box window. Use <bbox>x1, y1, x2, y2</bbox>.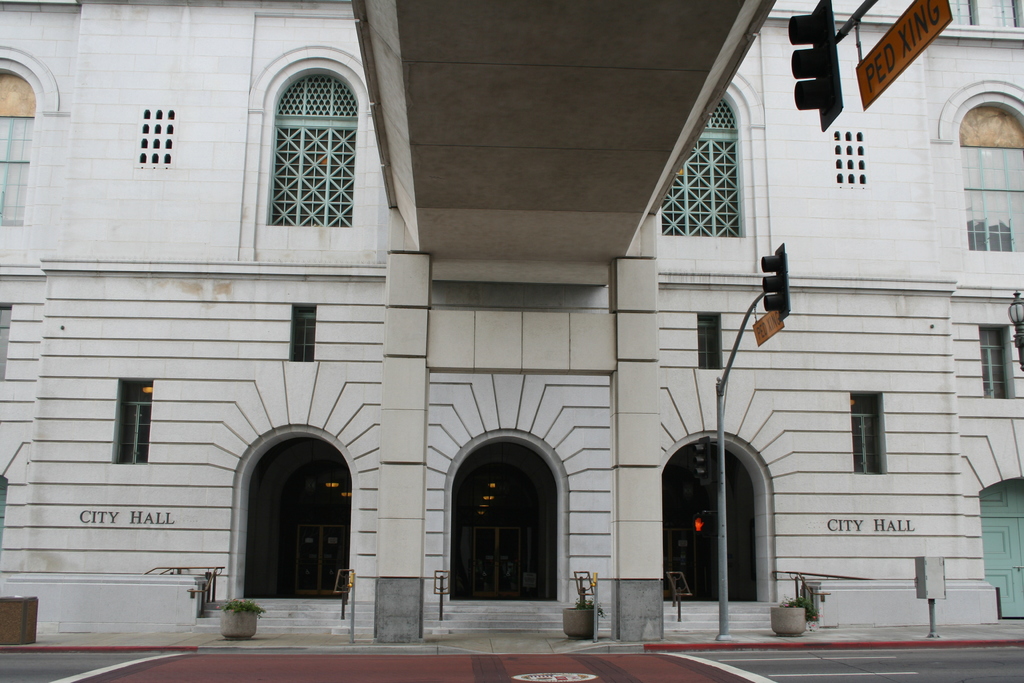
<bbox>979, 325, 1013, 399</bbox>.
